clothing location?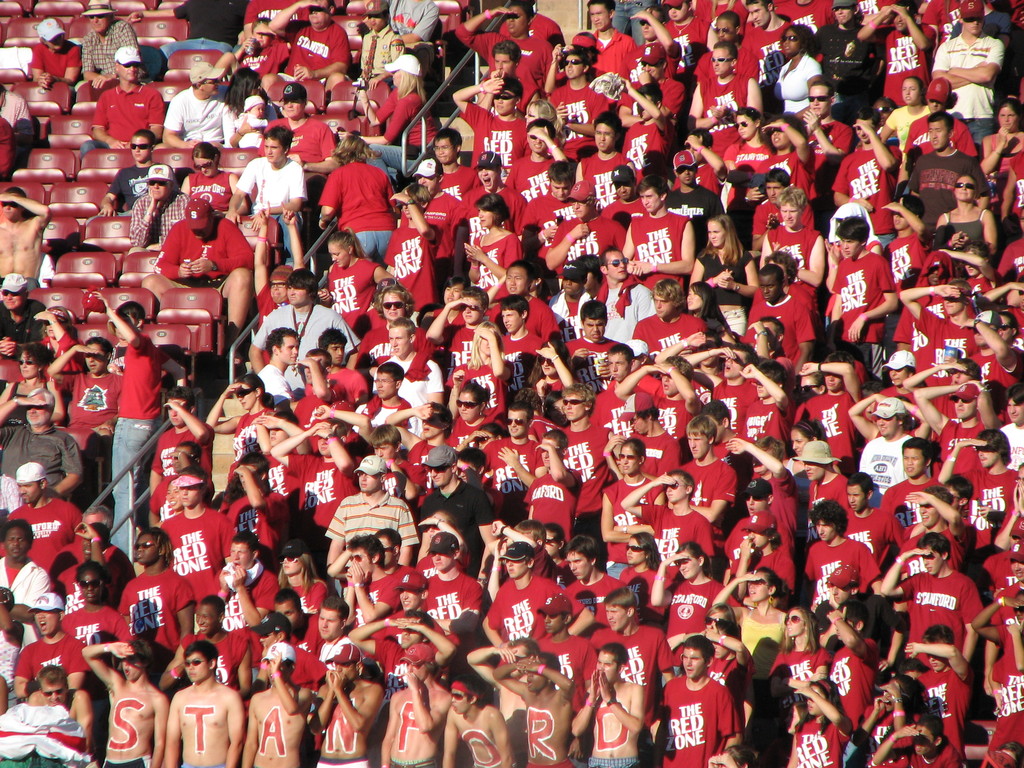
region(80, 81, 170, 159)
